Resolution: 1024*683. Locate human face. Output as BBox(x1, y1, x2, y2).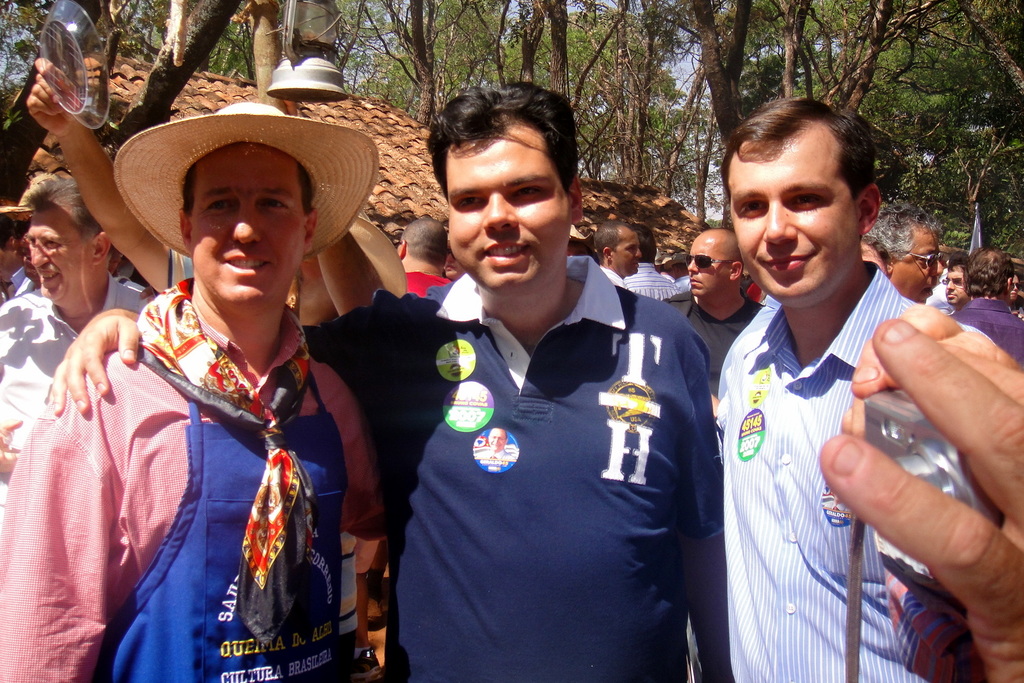
BBox(685, 231, 726, 298).
